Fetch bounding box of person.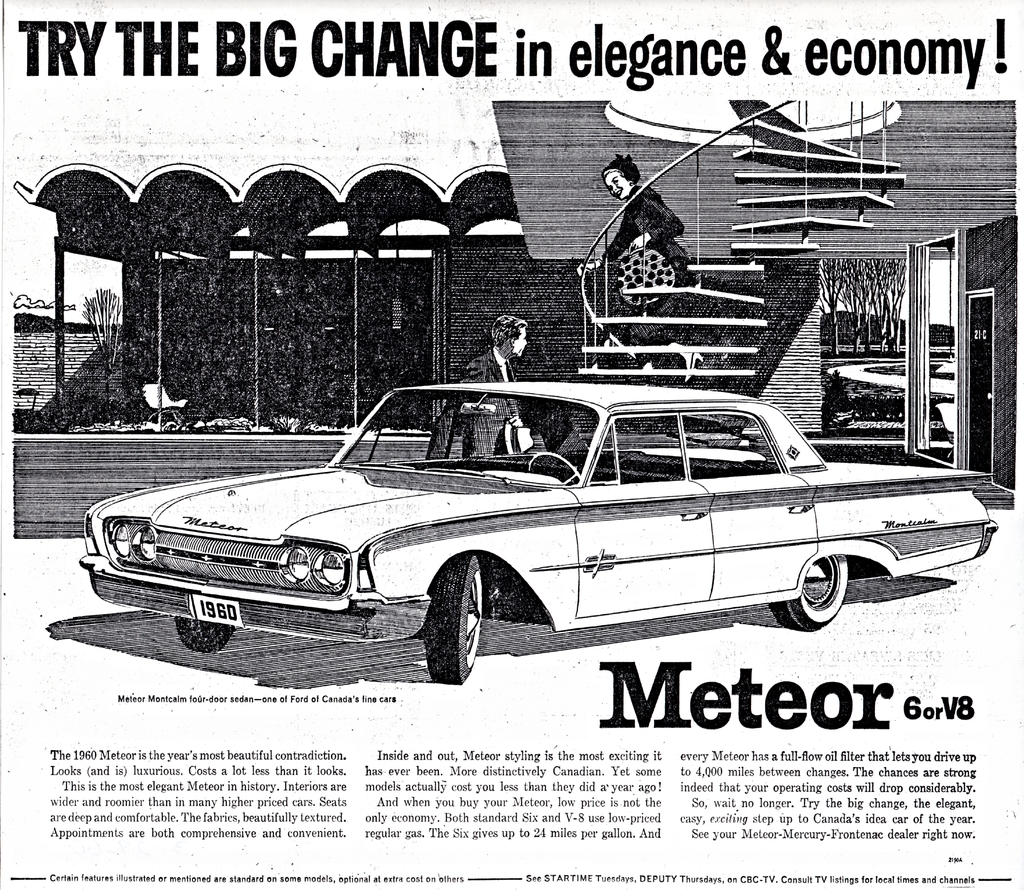
Bbox: 575, 158, 684, 341.
